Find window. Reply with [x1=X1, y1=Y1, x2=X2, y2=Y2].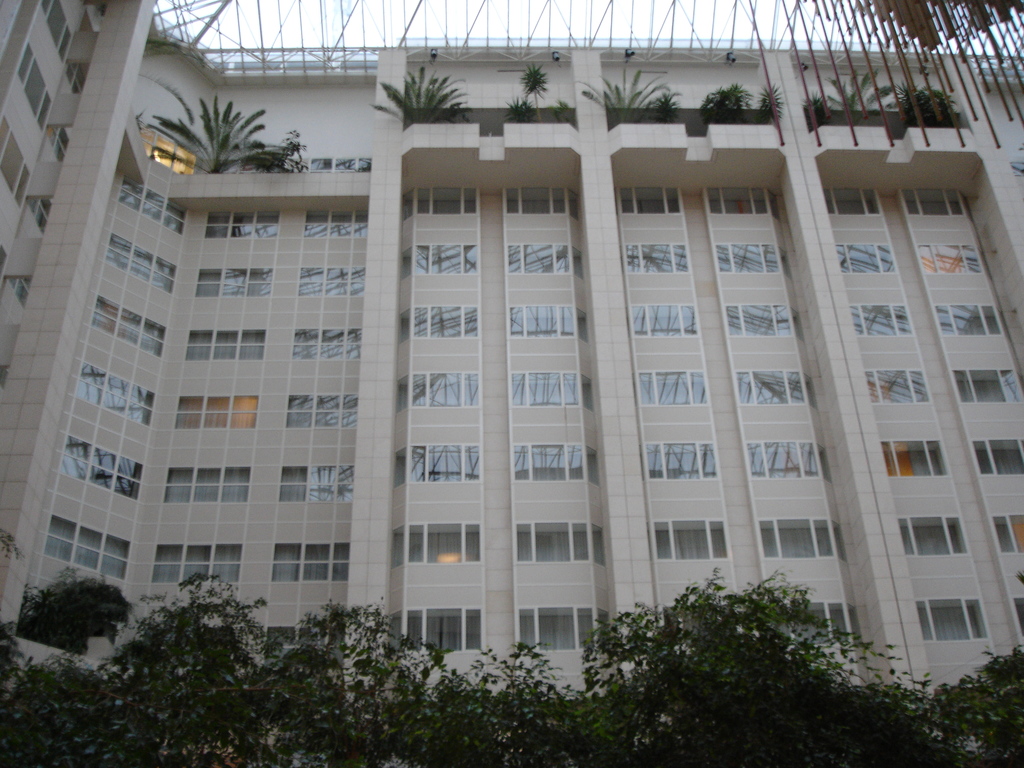
[x1=285, y1=387, x2=356, y2=430].
